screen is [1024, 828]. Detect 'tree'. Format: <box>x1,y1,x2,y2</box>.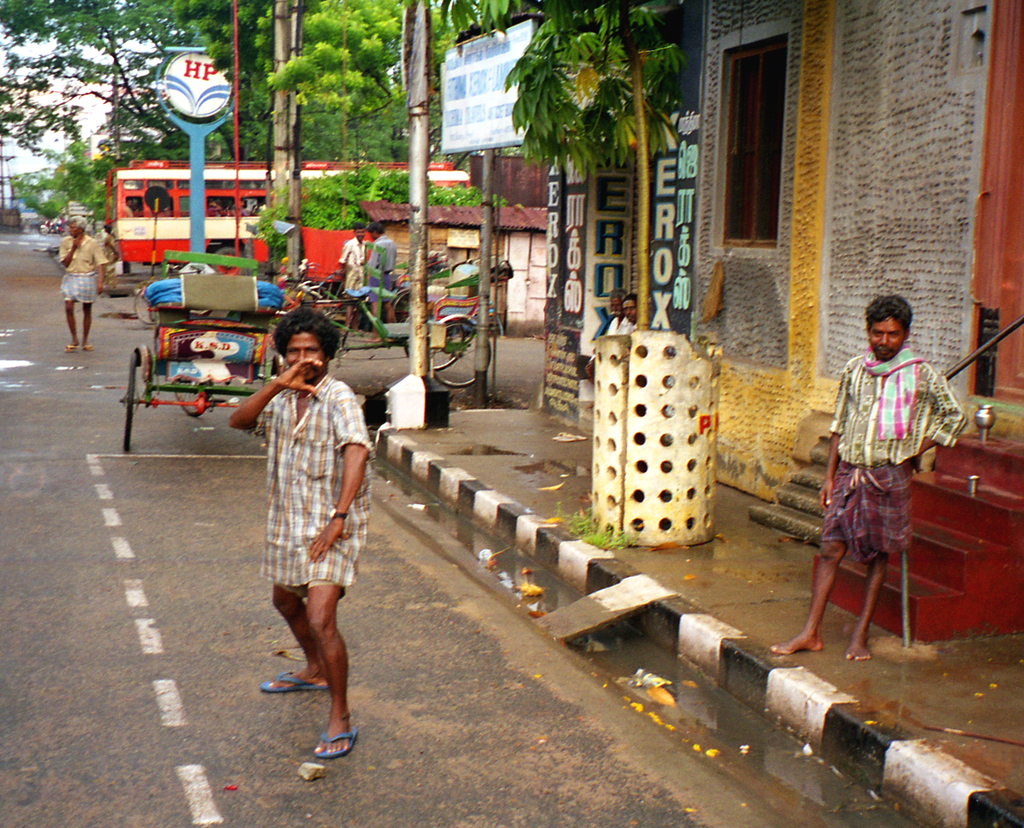
<box>263,0,413,165</box>.
